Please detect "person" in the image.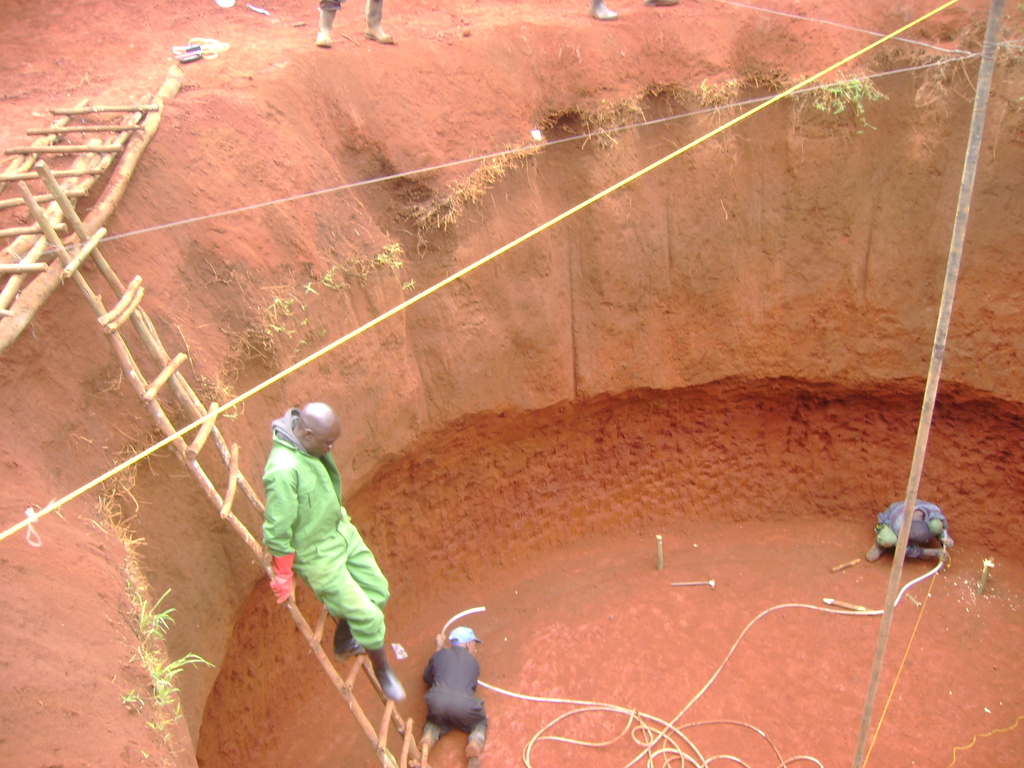
588:0:678:27.
